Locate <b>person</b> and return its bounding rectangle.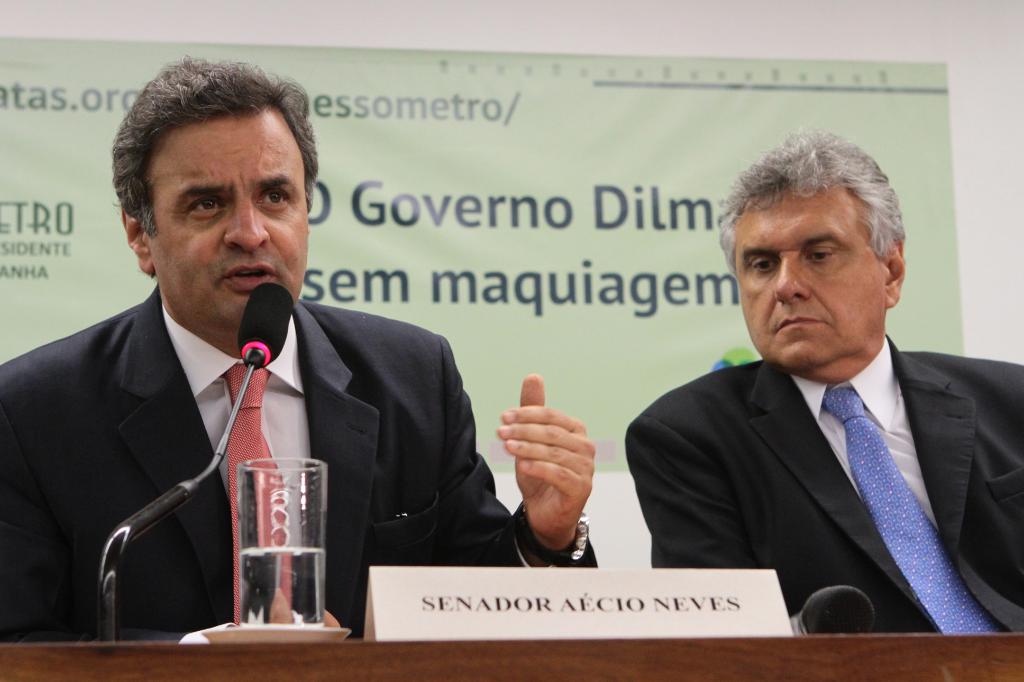
(628,126,1000,661).
